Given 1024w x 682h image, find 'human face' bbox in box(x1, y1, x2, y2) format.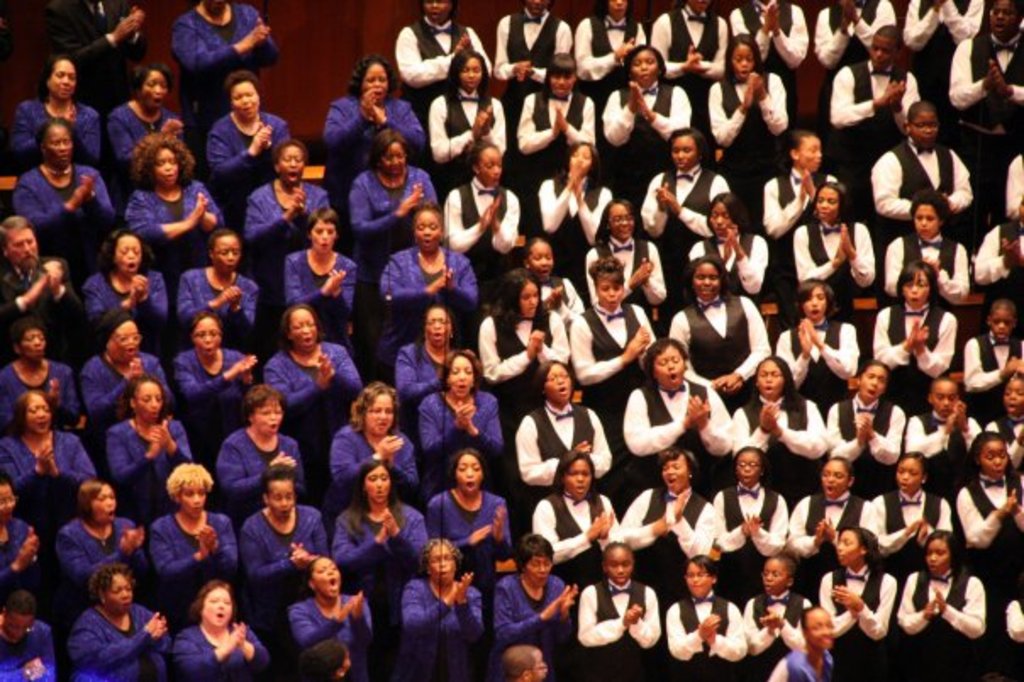
box(39, 122, 81, 163).
